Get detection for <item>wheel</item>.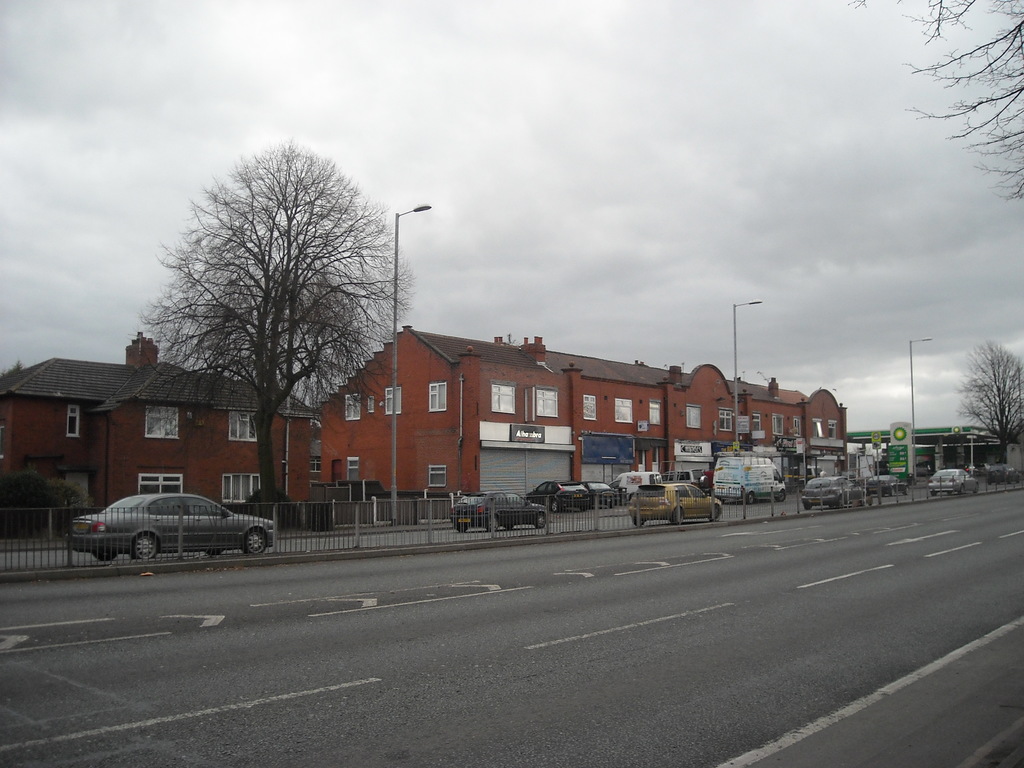
Detection: (x1=505, y1=524, x2=515, y2=529).
